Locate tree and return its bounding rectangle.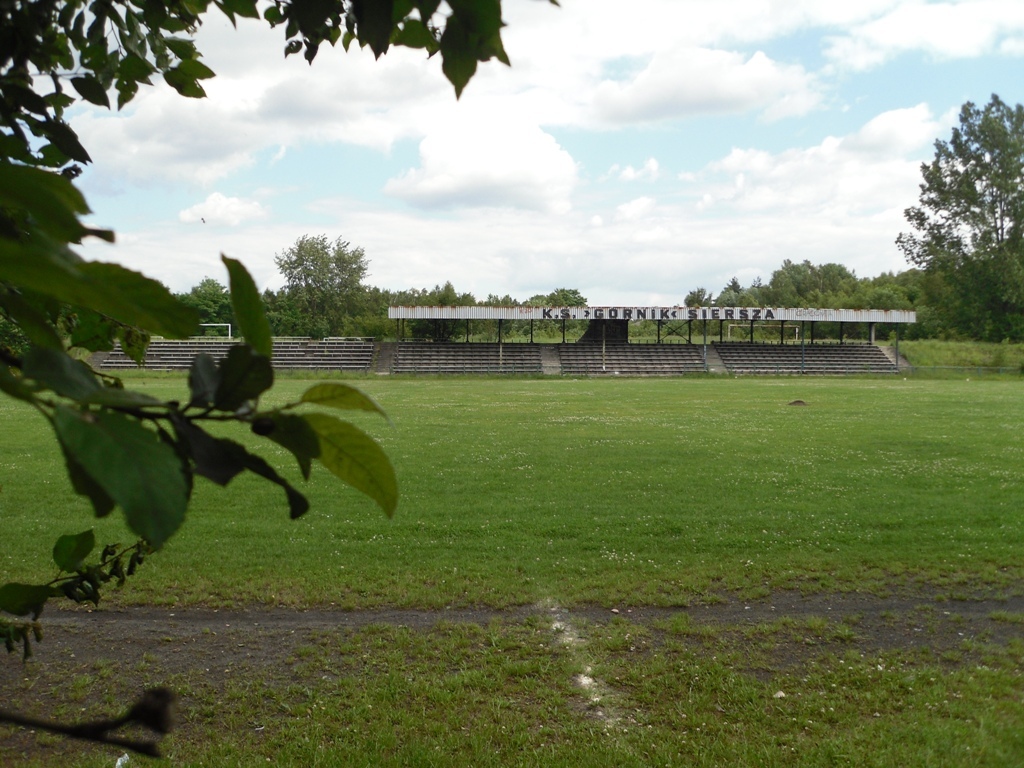
<bbox>0, 0, 555, 756</bbox>.
